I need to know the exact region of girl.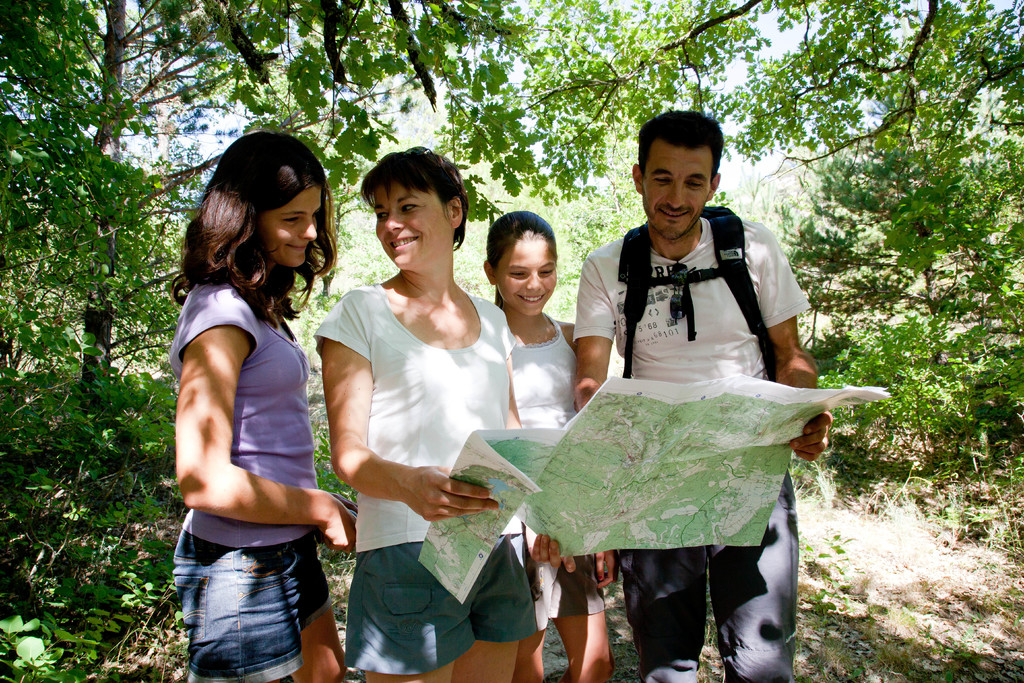
Region: pyautogui.locateOnScreen(169, 133, 358, 682).
